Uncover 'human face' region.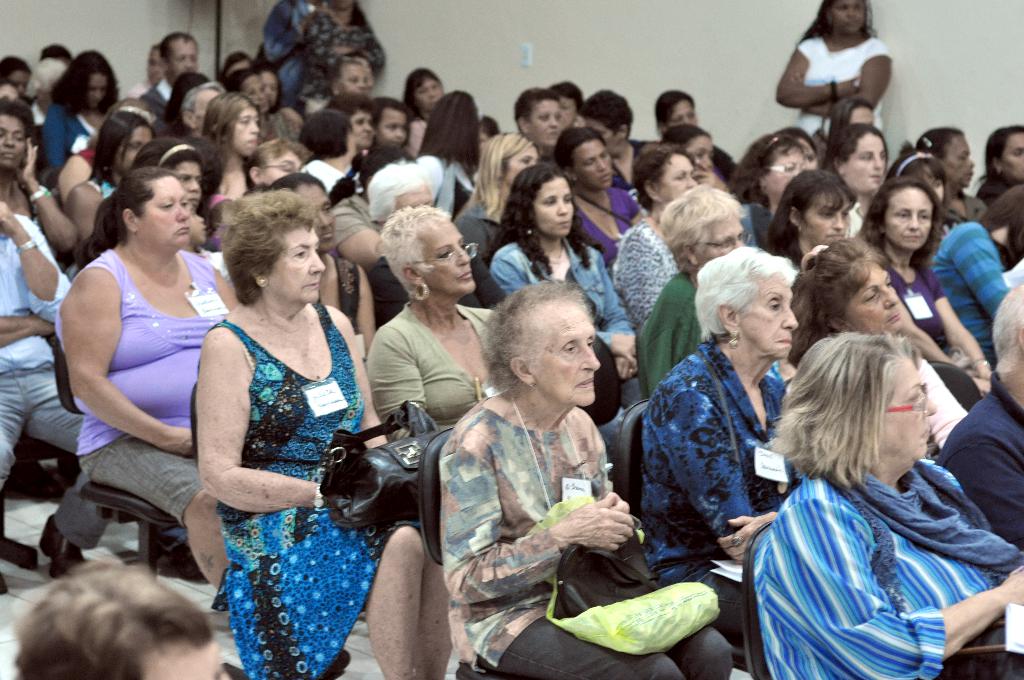
Uncovered: <bbox>258, 145, 306, 188</bbox>.
